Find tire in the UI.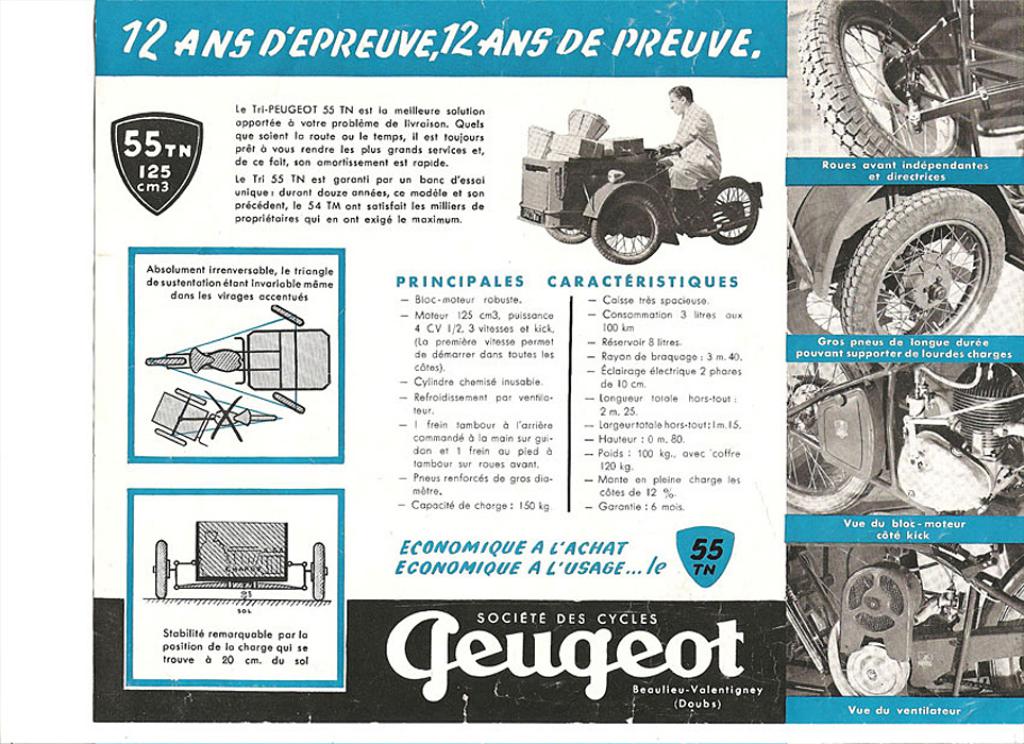
UI element at [594, 195, 661, 264].
